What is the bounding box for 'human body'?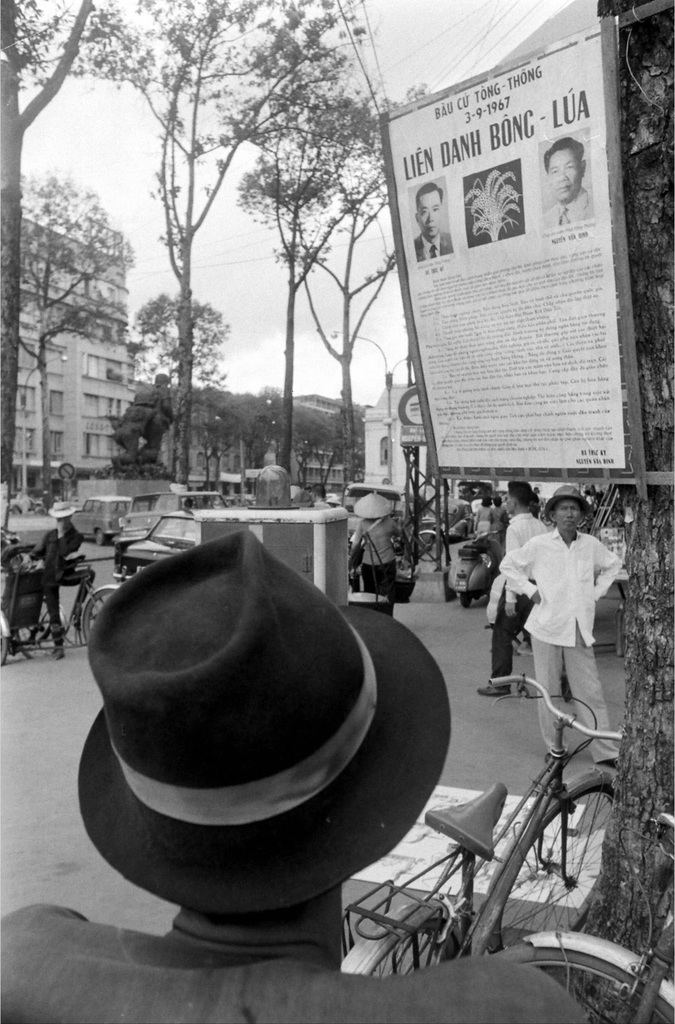
[x1=416, y1=230, x2=454, y2=263].
